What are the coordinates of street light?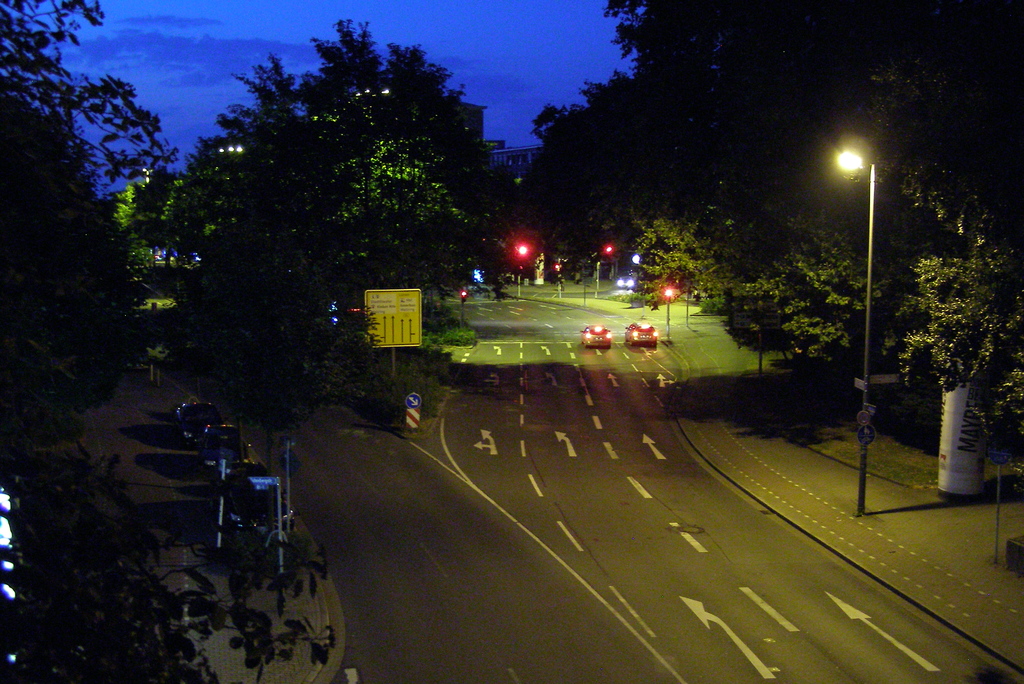
[836, 151, 872, 518].
